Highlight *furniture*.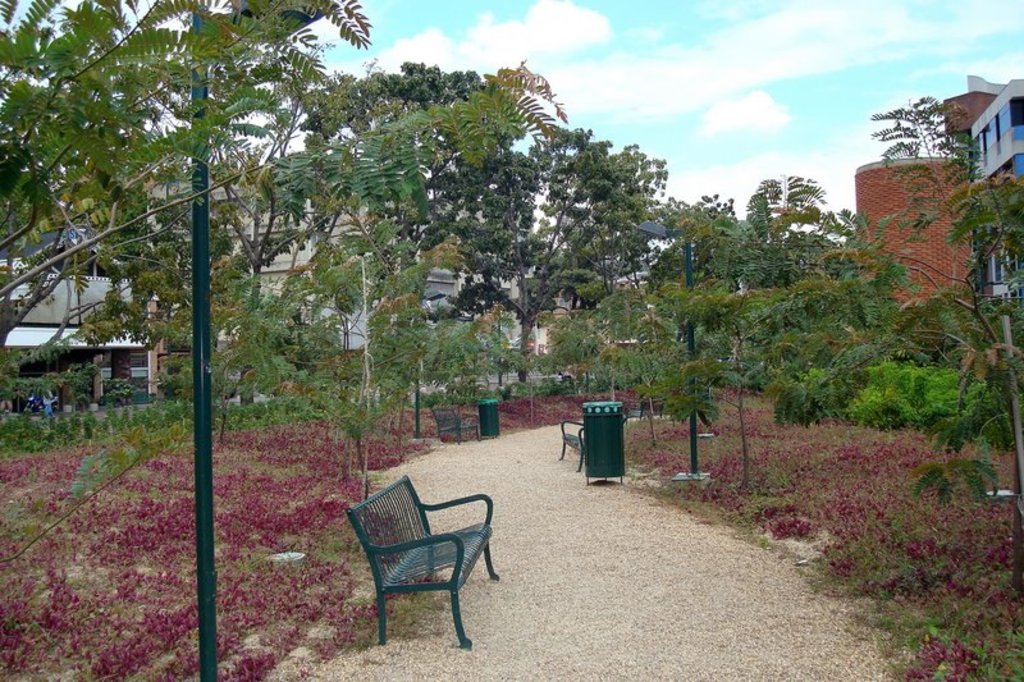
Highlighted region: (x1=564, y1=417, x2=585, y2=470).
